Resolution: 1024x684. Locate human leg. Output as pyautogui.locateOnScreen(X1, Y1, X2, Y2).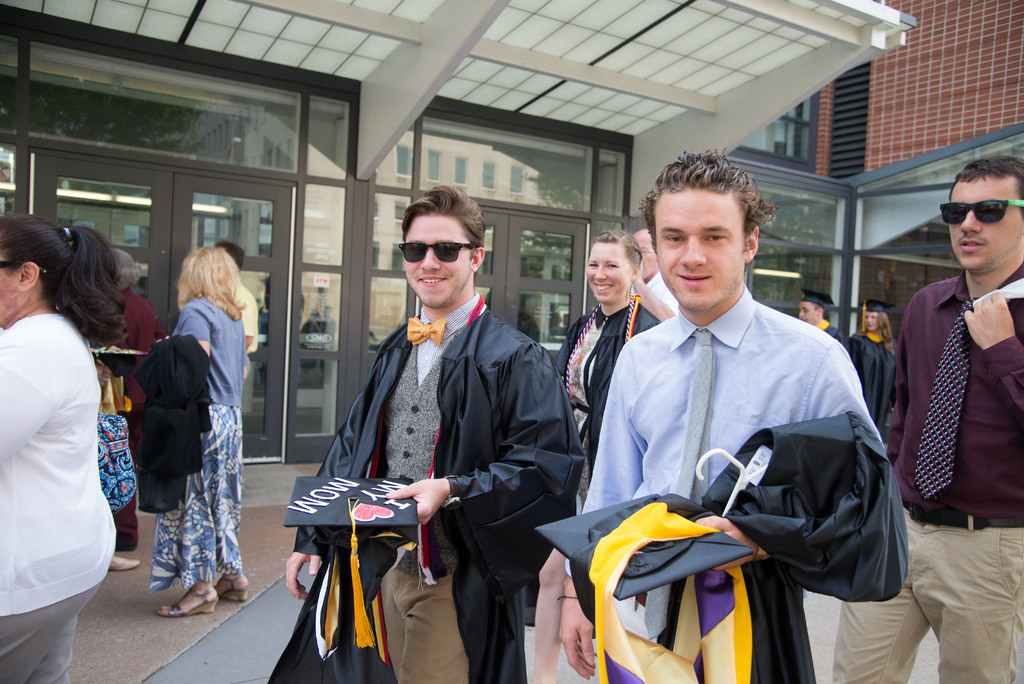
pyautogui.locateOnScreen(918, 510, 1023, 683).
